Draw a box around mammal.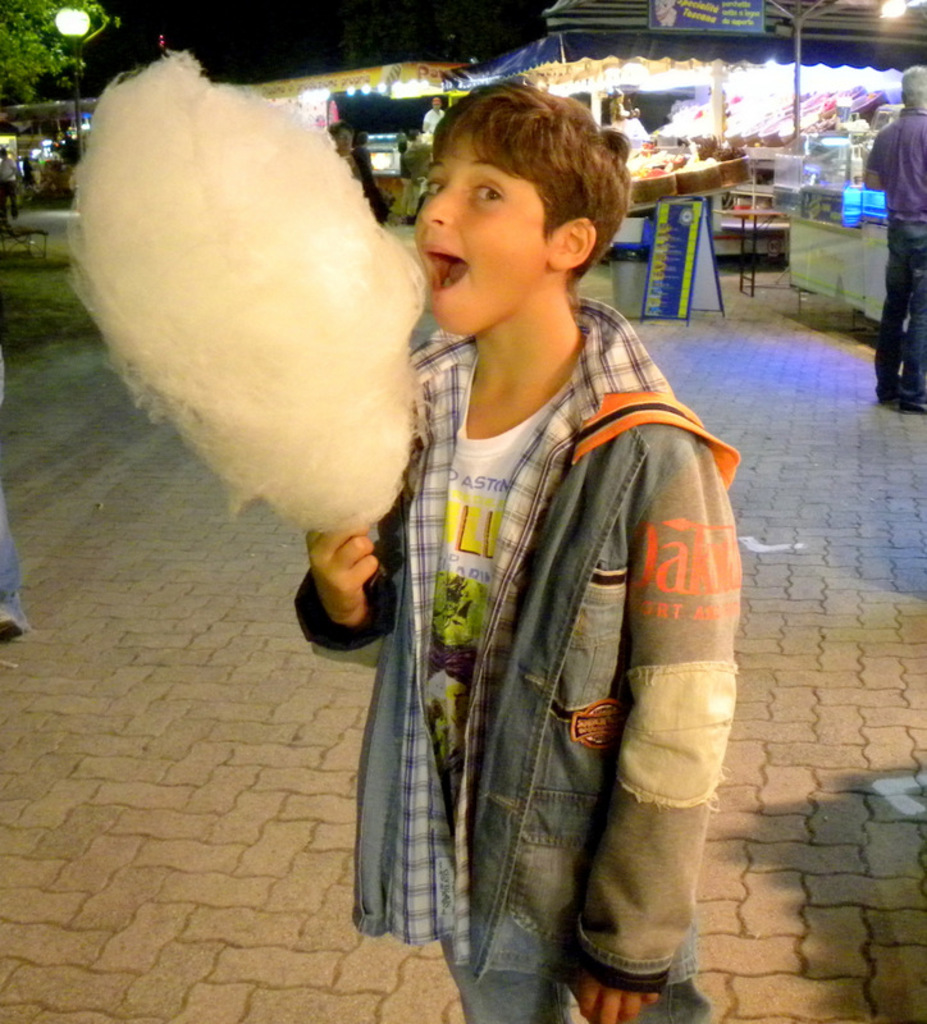
pyautogui.locateOnScreen(860, 67, 926, 416).
